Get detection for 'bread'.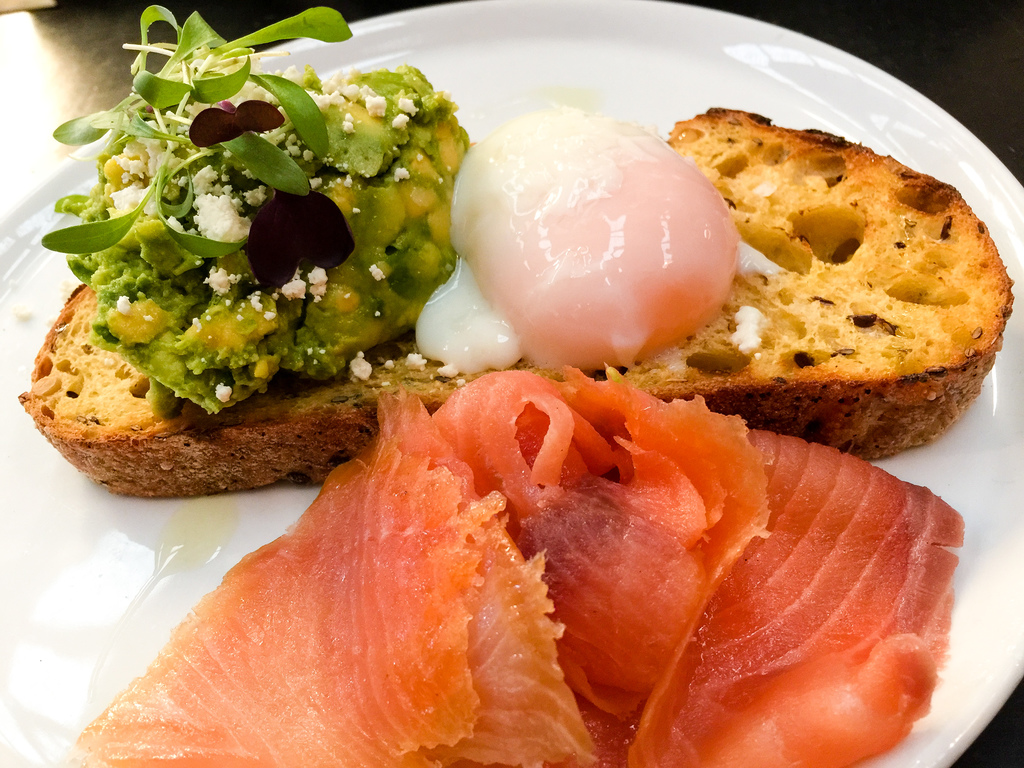
Detection: pyautogui.locateOnScreen(630, 103, 996, 454).
